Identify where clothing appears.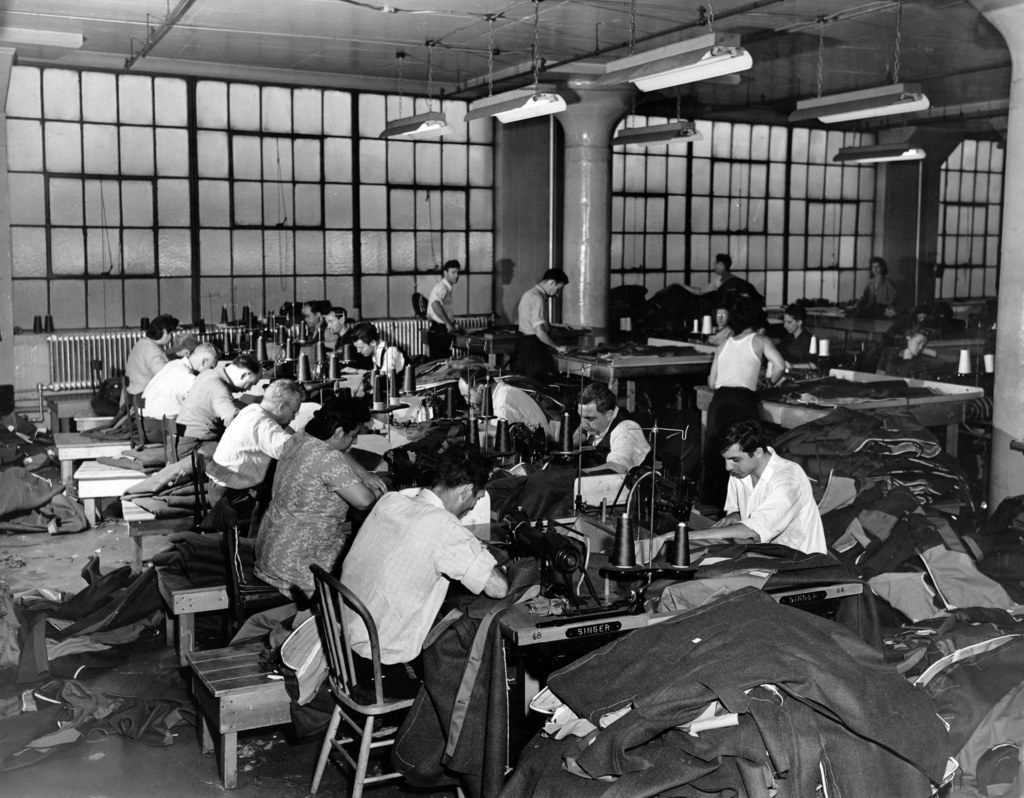
Appears at select_region(200, 404, 295, 520).
